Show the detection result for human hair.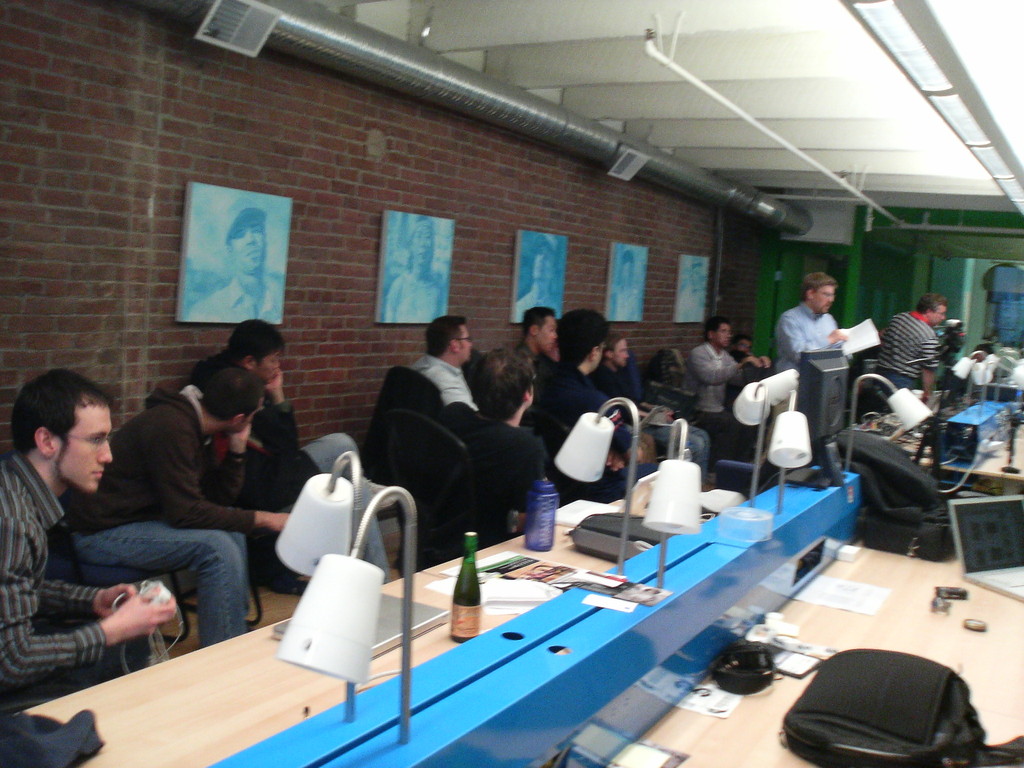
916:292:947:316.
